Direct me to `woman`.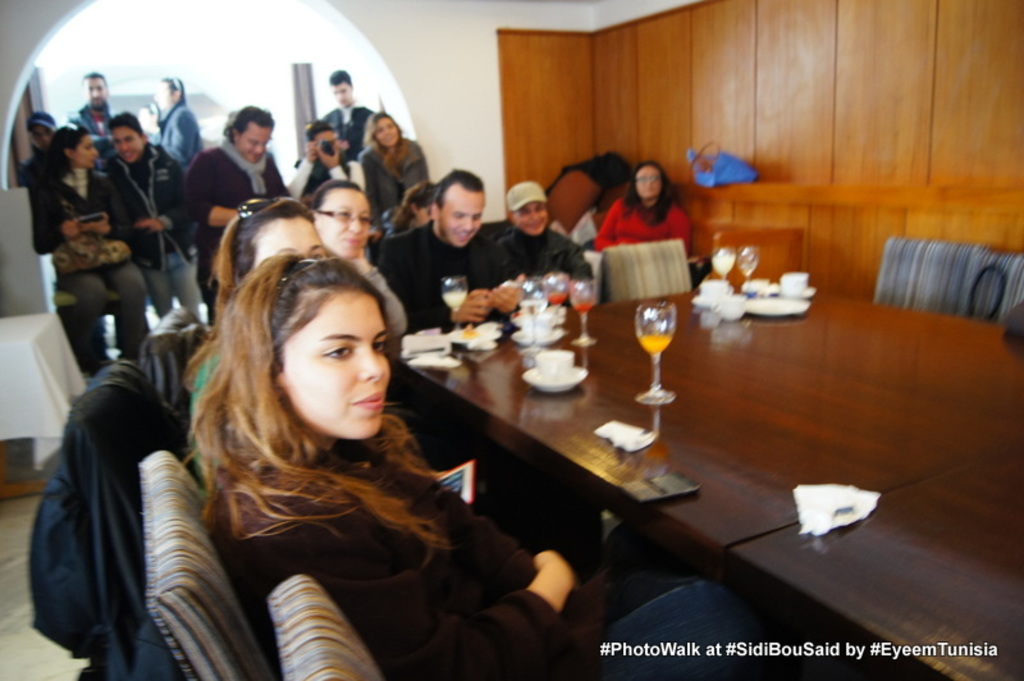
Direction: detection(353, 105, 434, 233).
